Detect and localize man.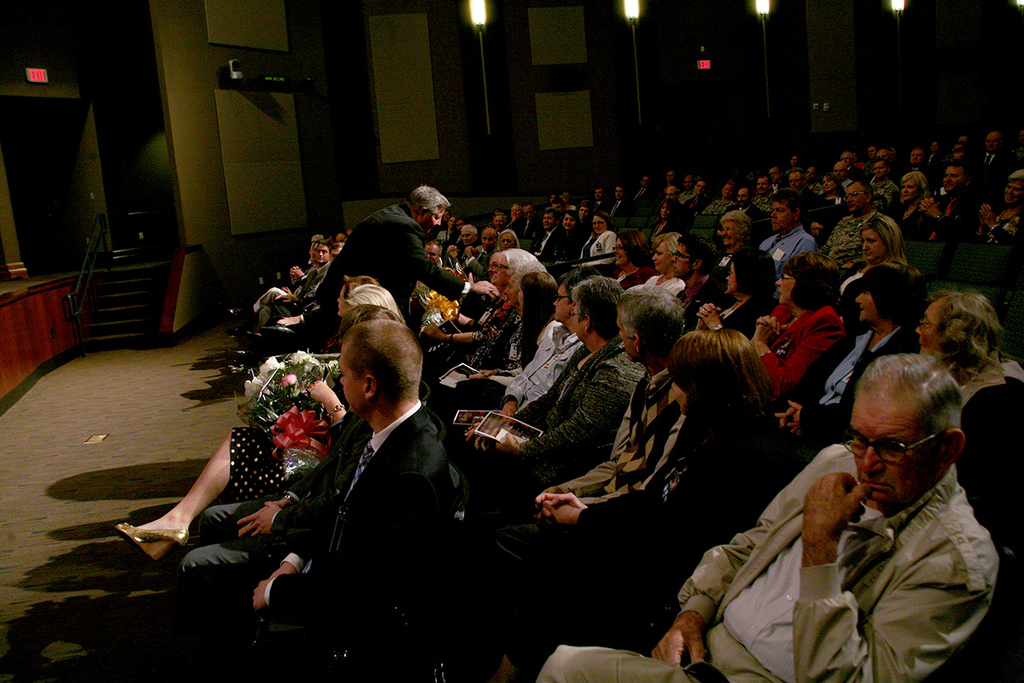
Localized at [left=669, top=236, right=732, bottom=342].
